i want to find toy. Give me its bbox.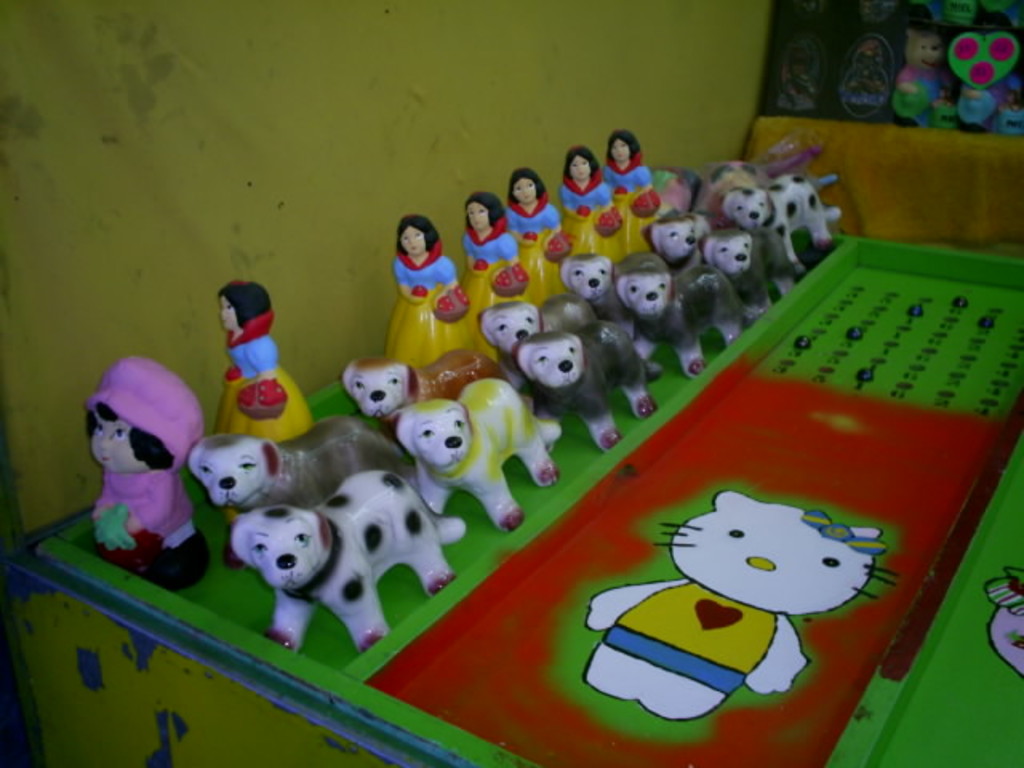
select_region(384, 214, 474, 368).
